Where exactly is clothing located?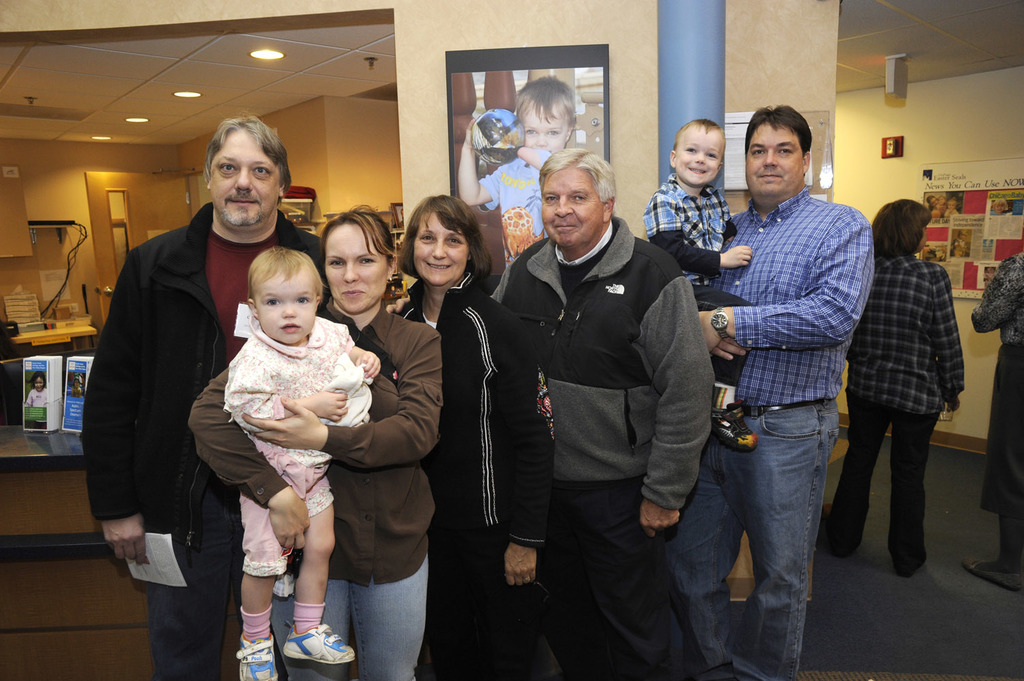
Its bounding box is region(696, 281, 760, 387).
